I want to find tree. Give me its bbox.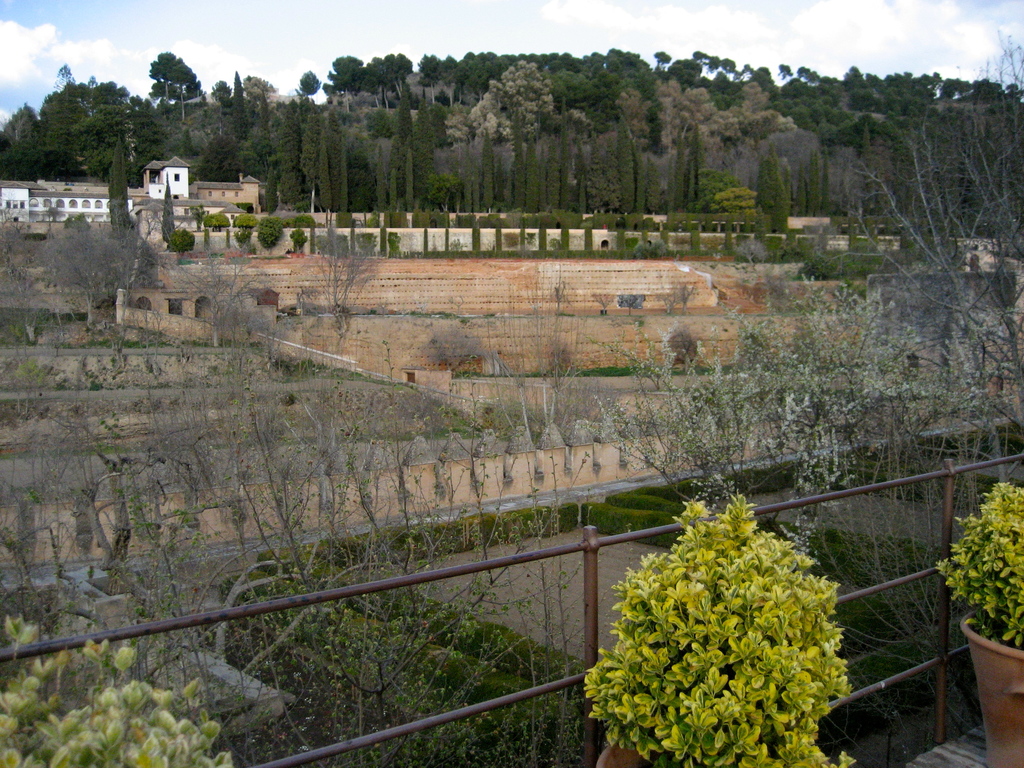
<region>109, 129, 141, 230</region>.
